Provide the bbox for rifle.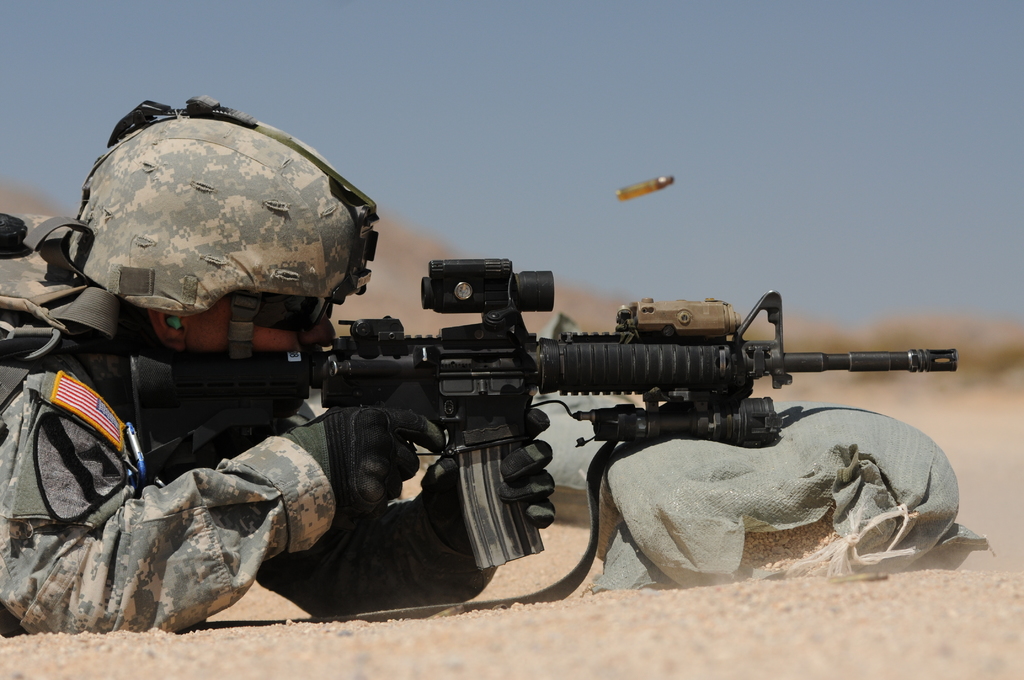
BBox(129, 259, 952, 569).
